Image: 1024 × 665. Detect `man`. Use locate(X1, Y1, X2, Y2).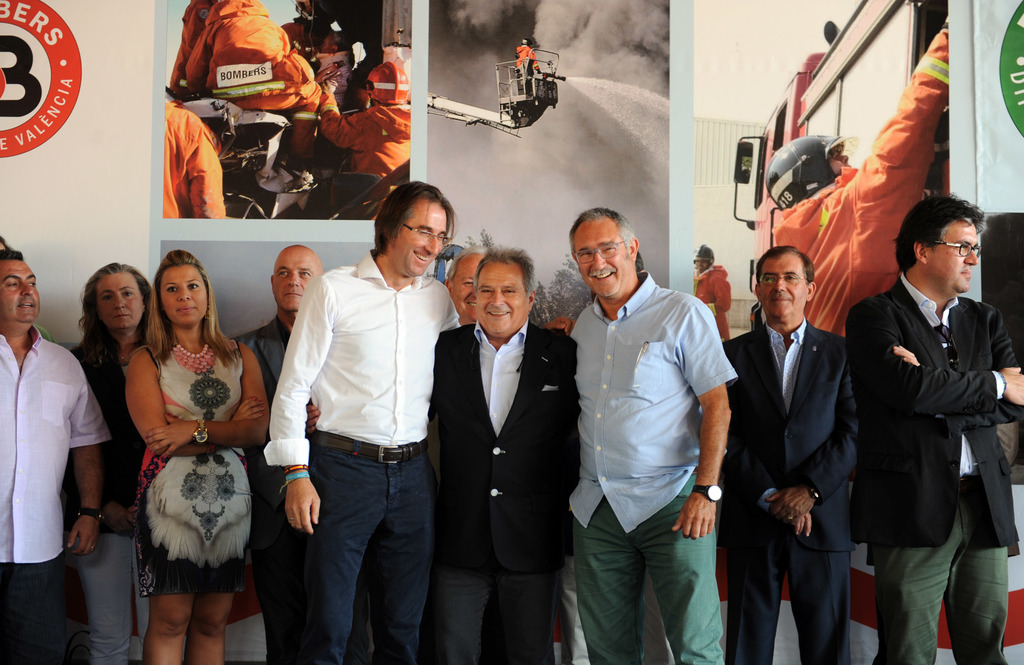
locate(225, 241, 328, 664).
